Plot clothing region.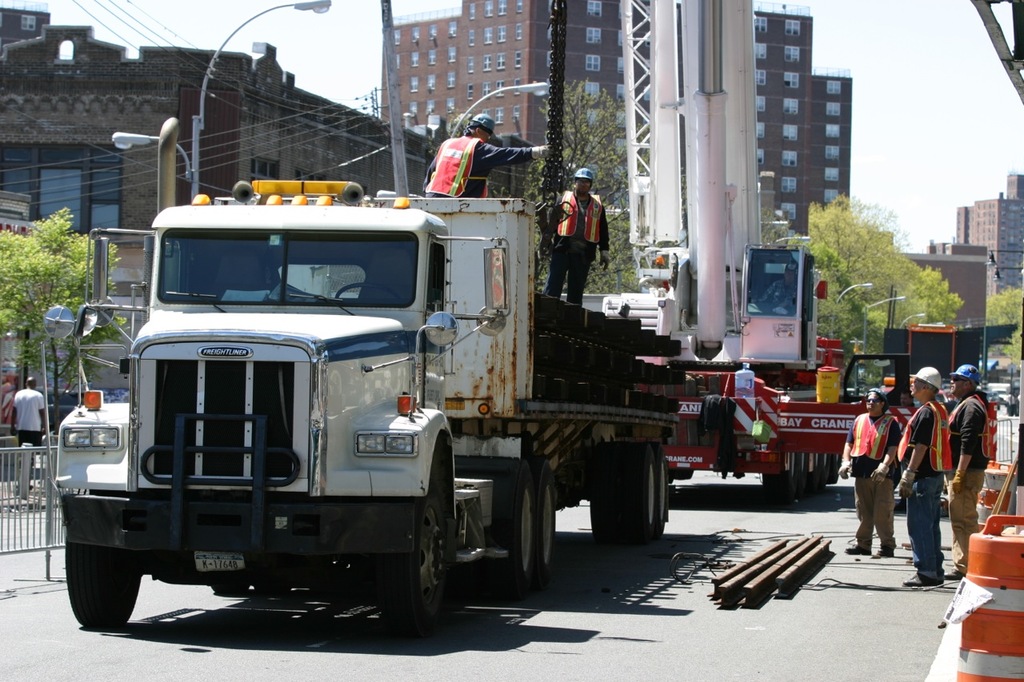
Plotted at BBox(898, 399, 954, 577).
